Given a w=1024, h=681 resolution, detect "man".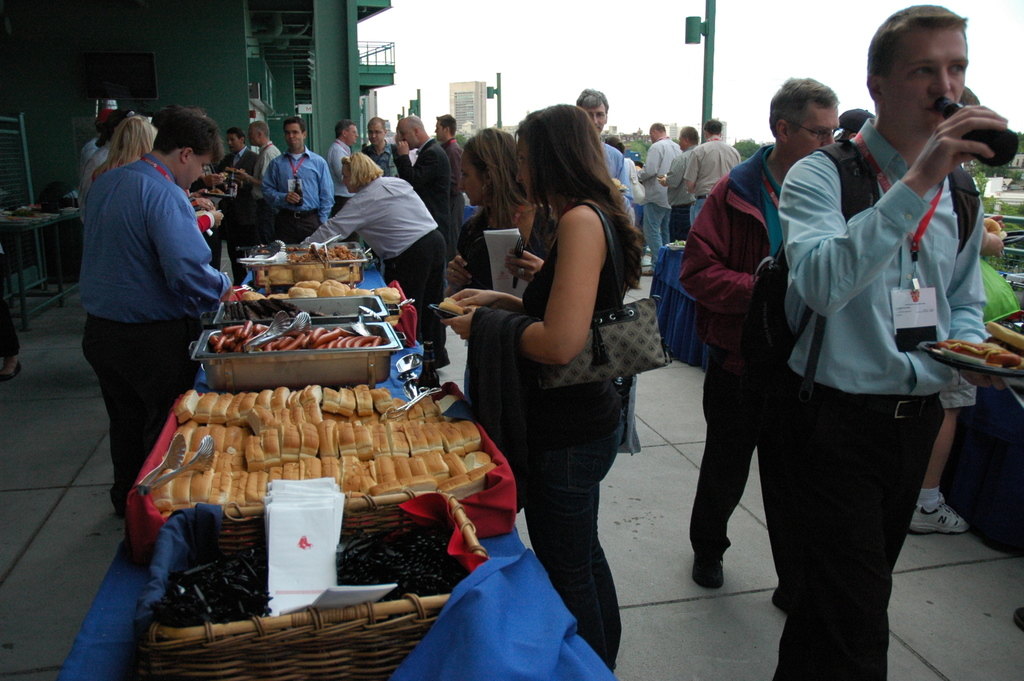
Rect(259, 115, 332, 236).
